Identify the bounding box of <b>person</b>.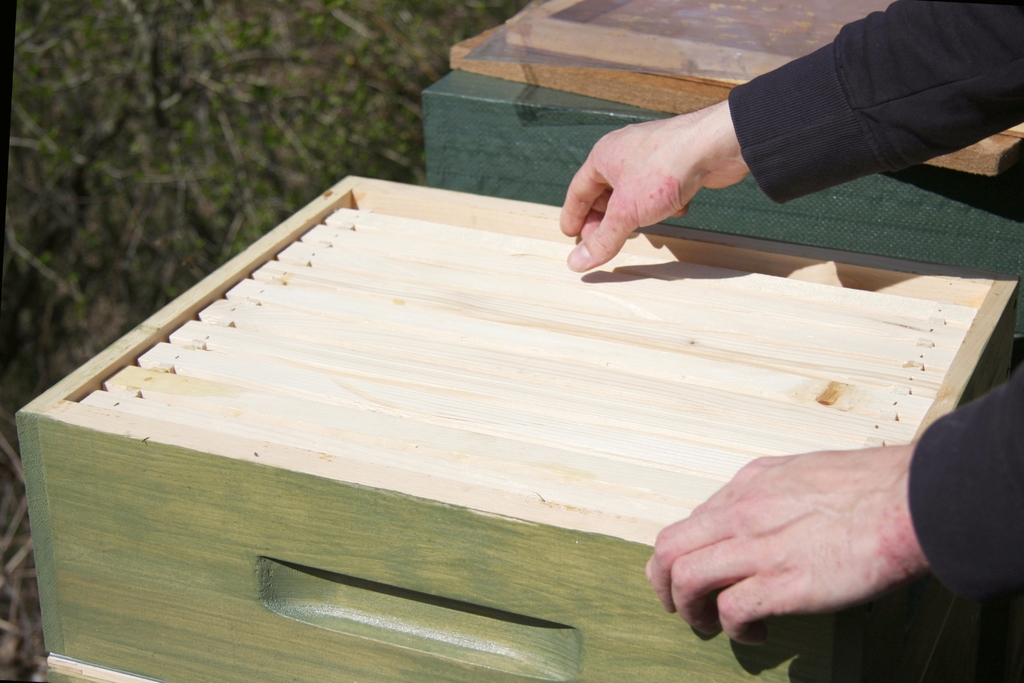
(557,0,1022,646).
